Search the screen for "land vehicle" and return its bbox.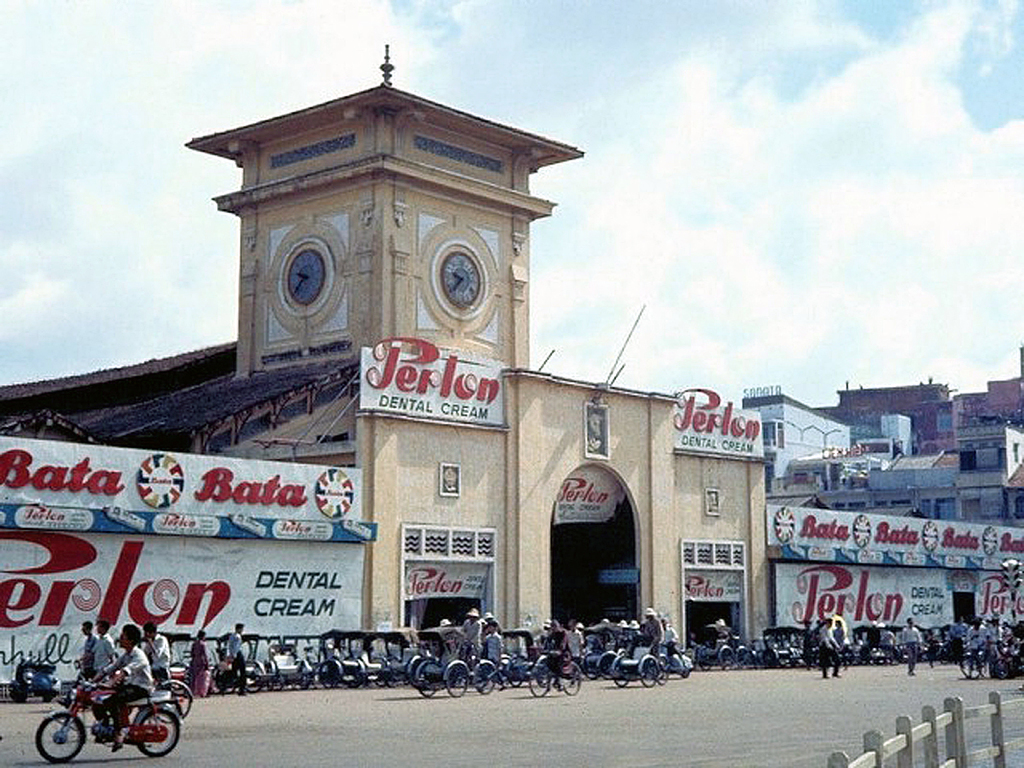
Found: x1=615, y1=635, x2=670, y2=682.
